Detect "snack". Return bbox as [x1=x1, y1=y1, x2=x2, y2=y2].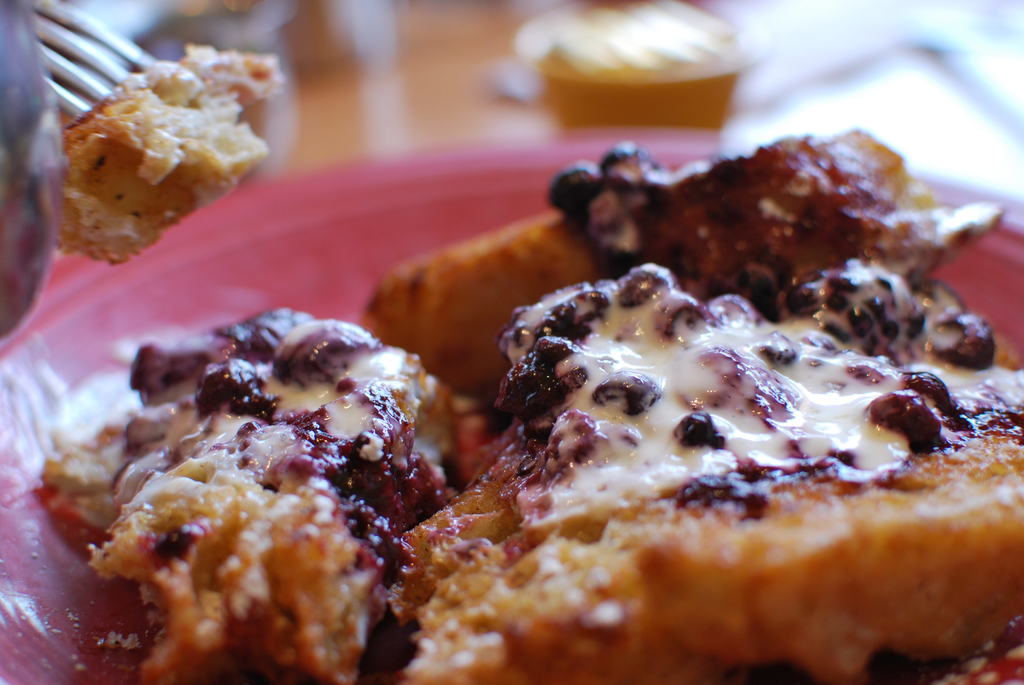
[x1=28, y1=123, x2=1023, y2=684].
